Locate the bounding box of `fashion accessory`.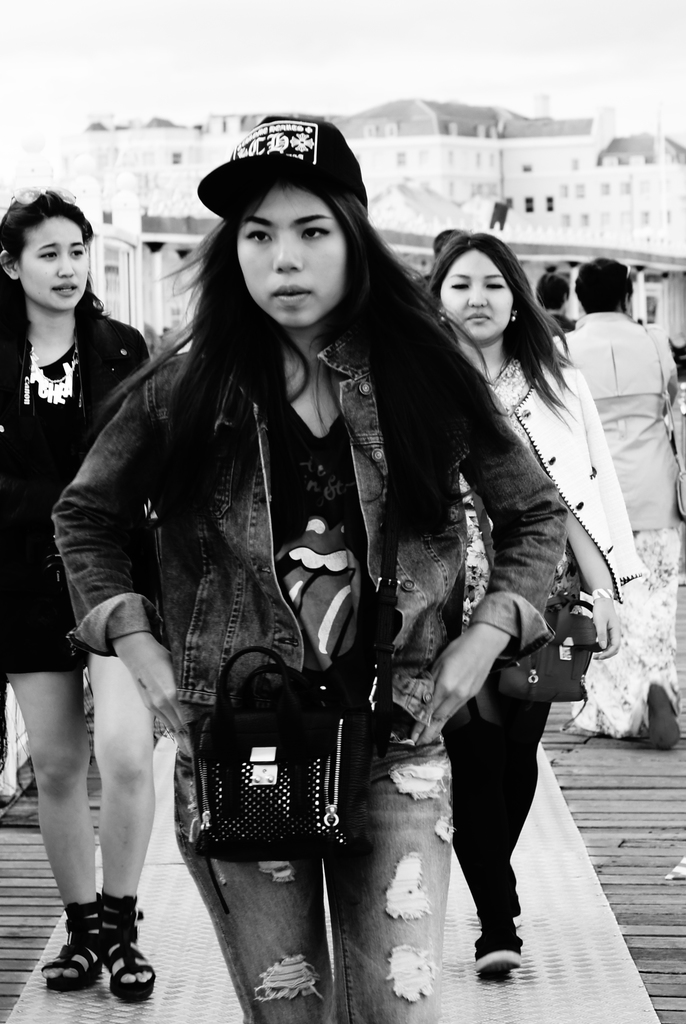
Bounding box: x1=489, y1=355, x2=530, y2=415.
